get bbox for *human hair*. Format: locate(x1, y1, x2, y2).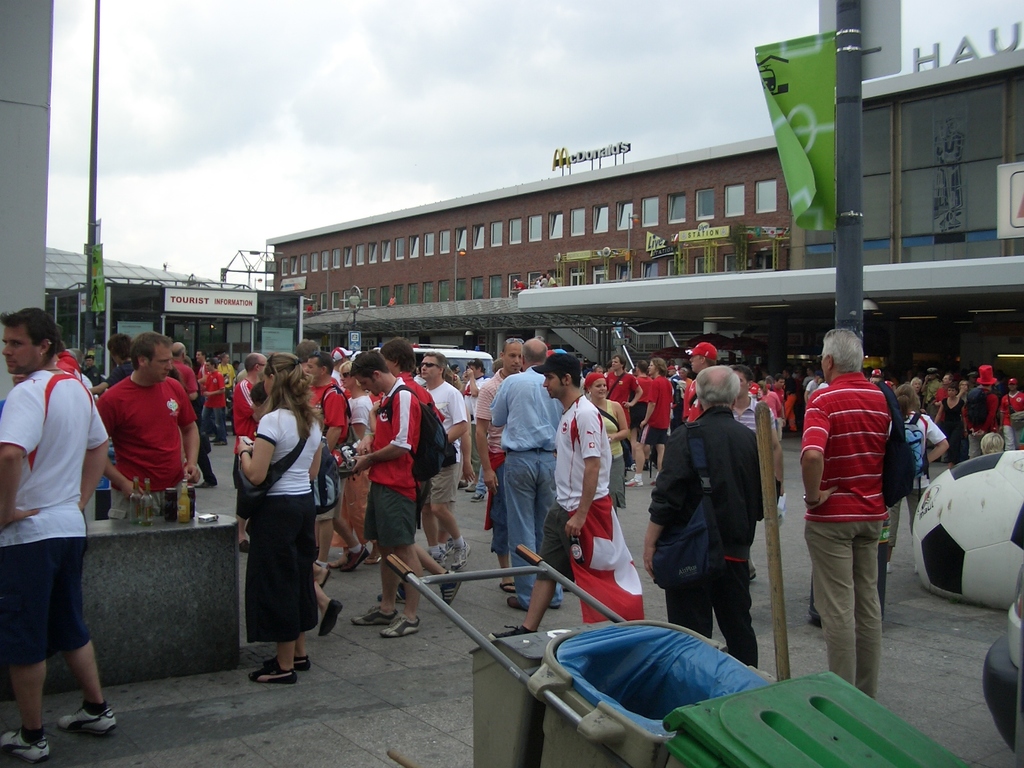
locate(729, 364, 758, 387).
